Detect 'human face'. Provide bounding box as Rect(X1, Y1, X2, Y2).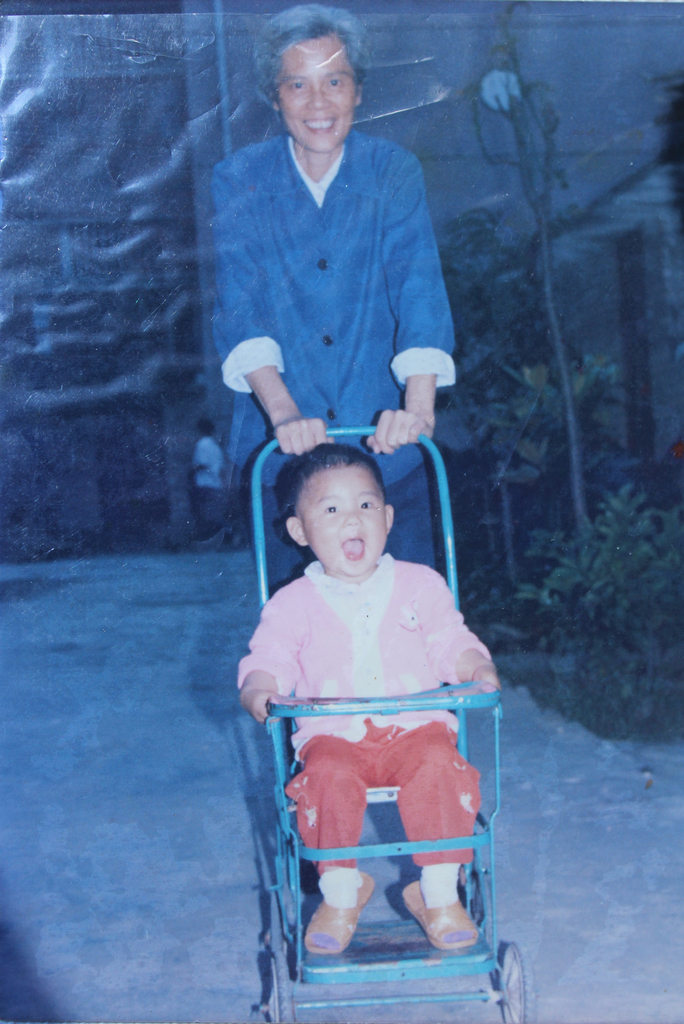
Rect(296, 467, 387, 579).
